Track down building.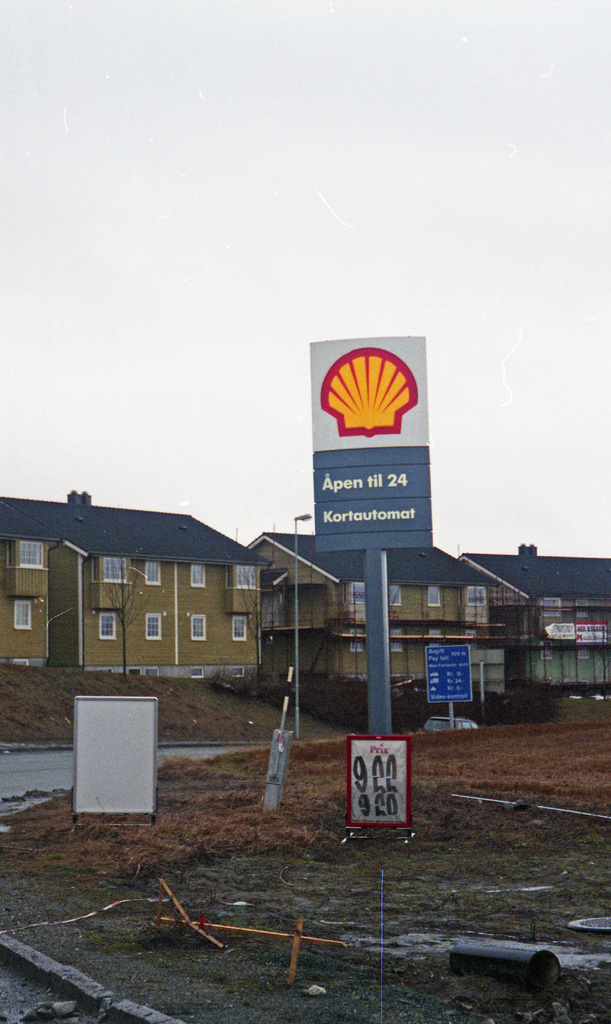
Tracked to 453/543/610/684.
